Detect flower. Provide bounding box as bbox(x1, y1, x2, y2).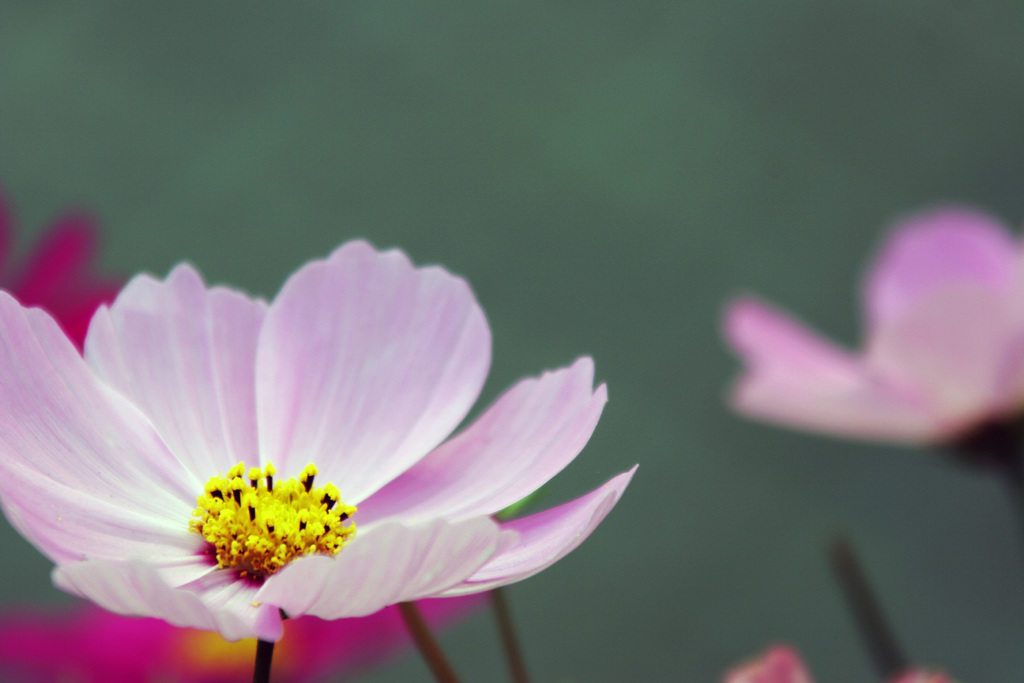
bbox(22, 250, 646, 666).
